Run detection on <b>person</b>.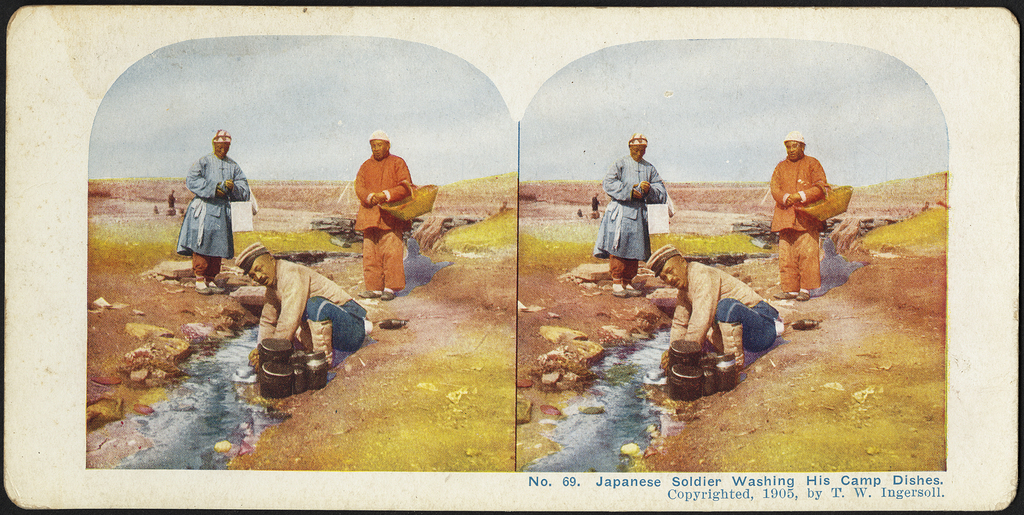
Result: detection(349, 129, 420, 300).
